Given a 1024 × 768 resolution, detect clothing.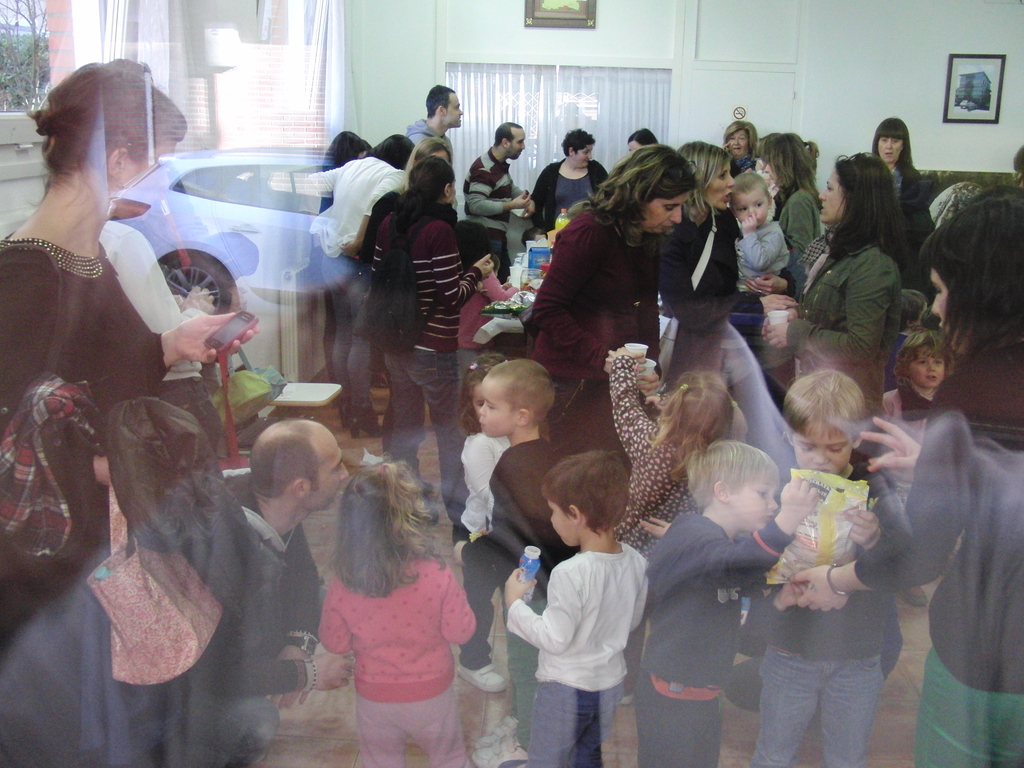
883/164/941/248.
